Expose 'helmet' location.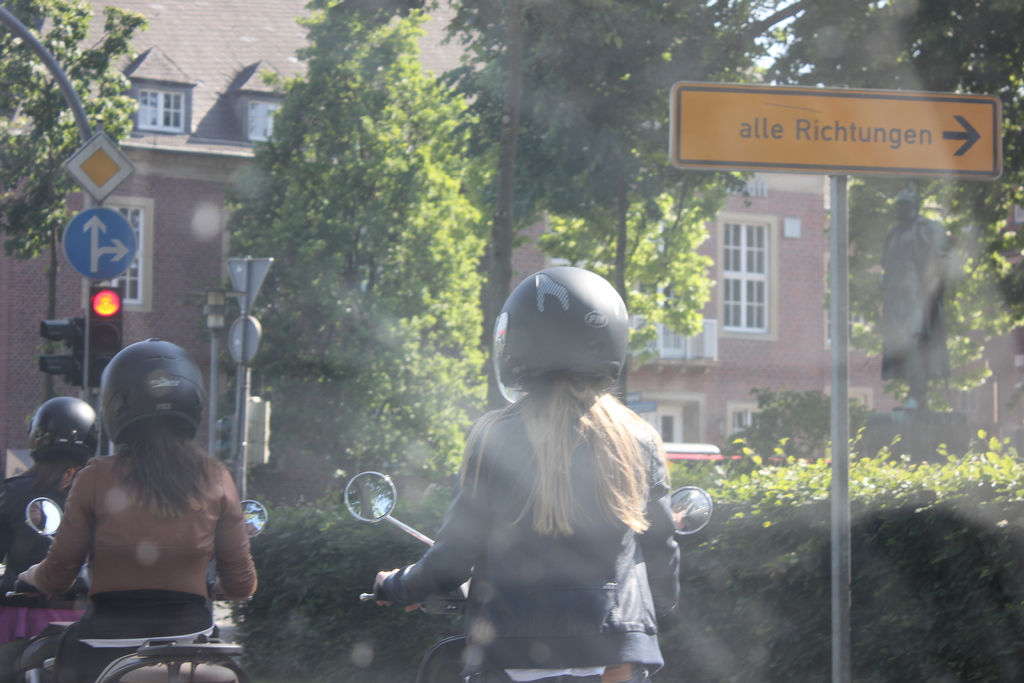
Exposed at crop(32, 397, 101, 463).
